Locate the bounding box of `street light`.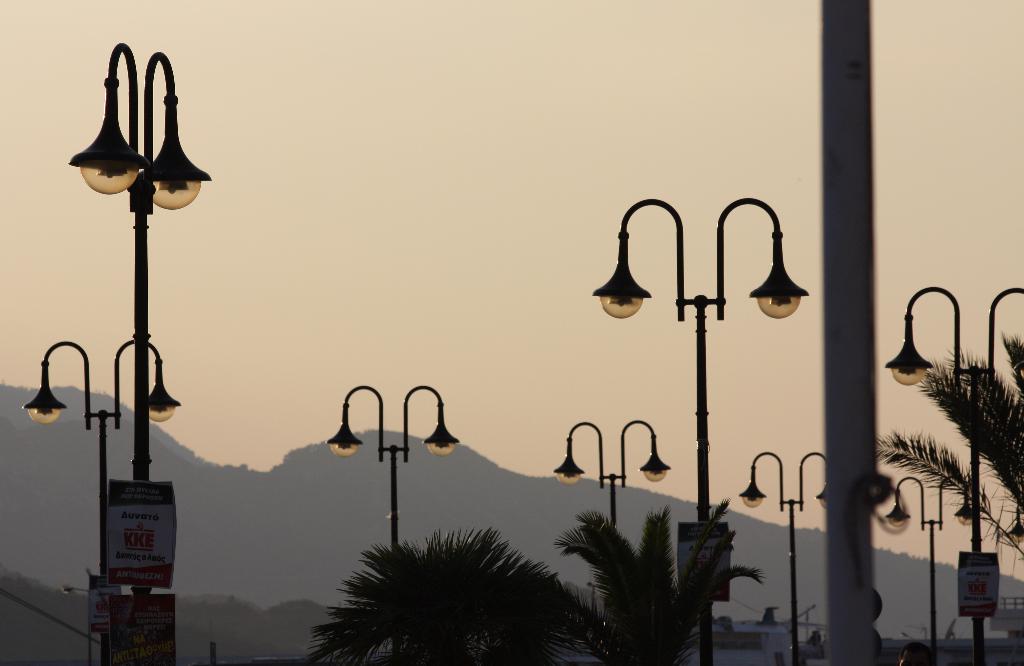
Bounding box: detection(552, 417, 676, 533).
